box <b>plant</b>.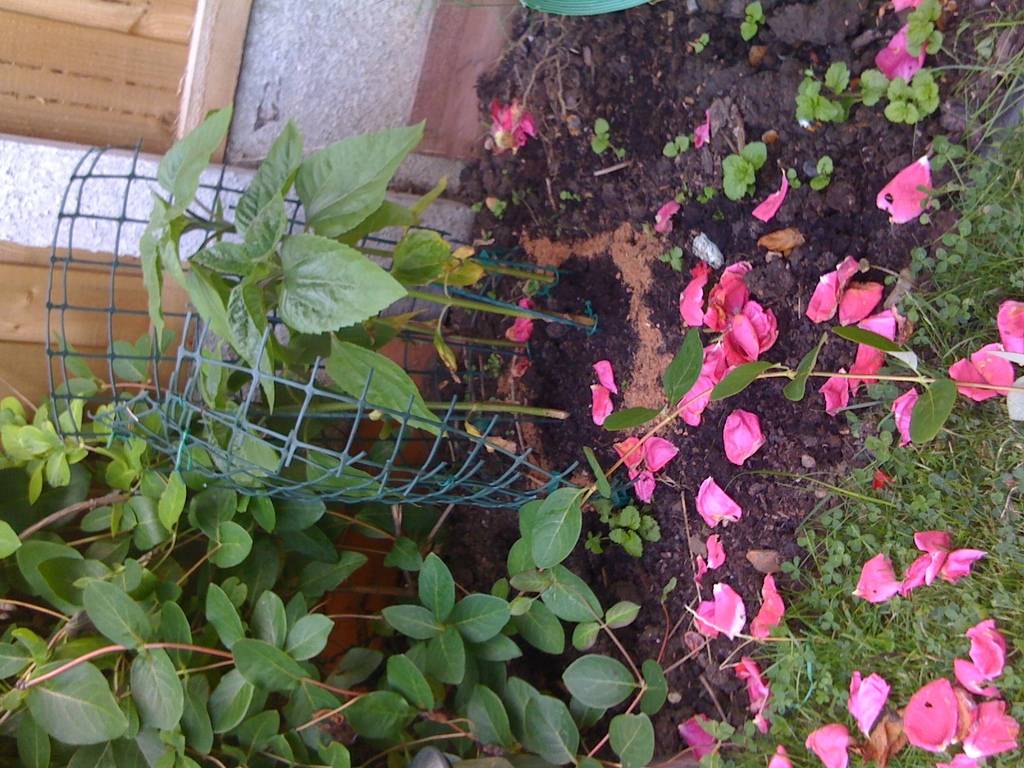
{"x1": 184, "y1": 330, "x2": 574, "y2": 460}.
